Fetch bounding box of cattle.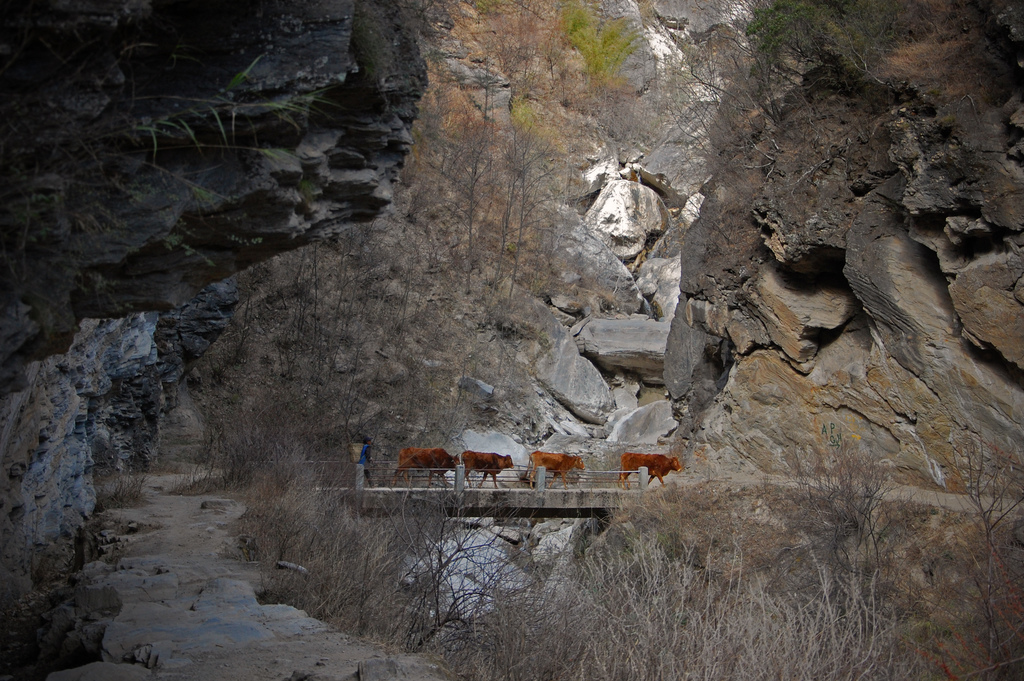
Bbox: bbox(614, 450, 681, 490).
